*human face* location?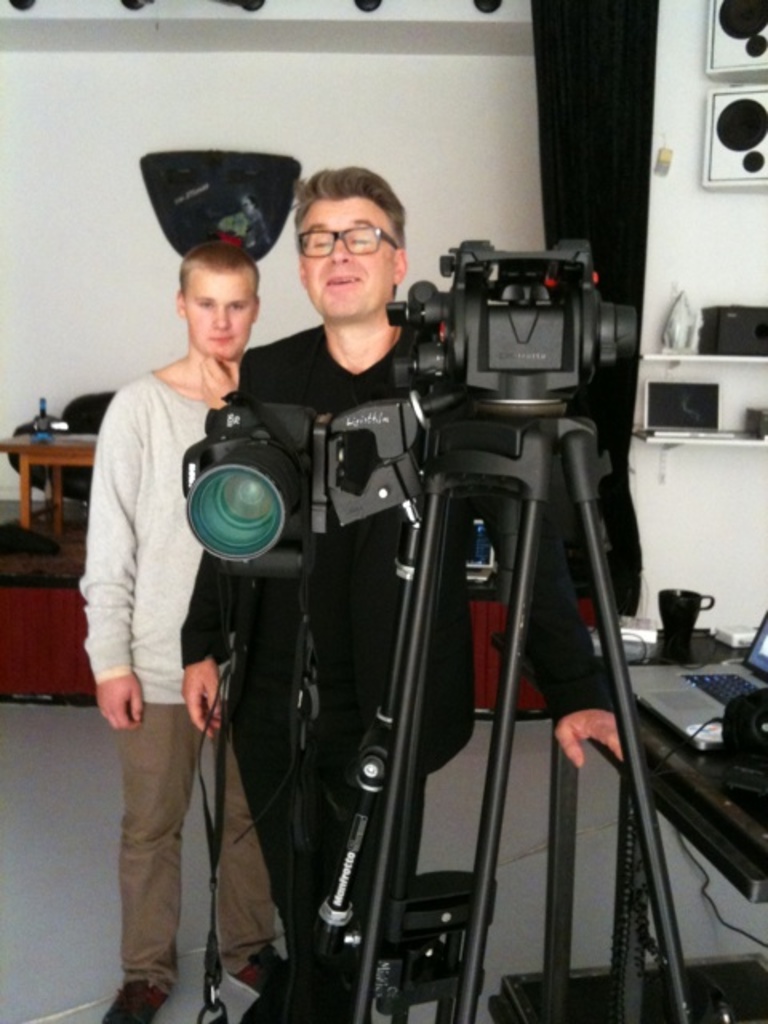
288,190,397,320
